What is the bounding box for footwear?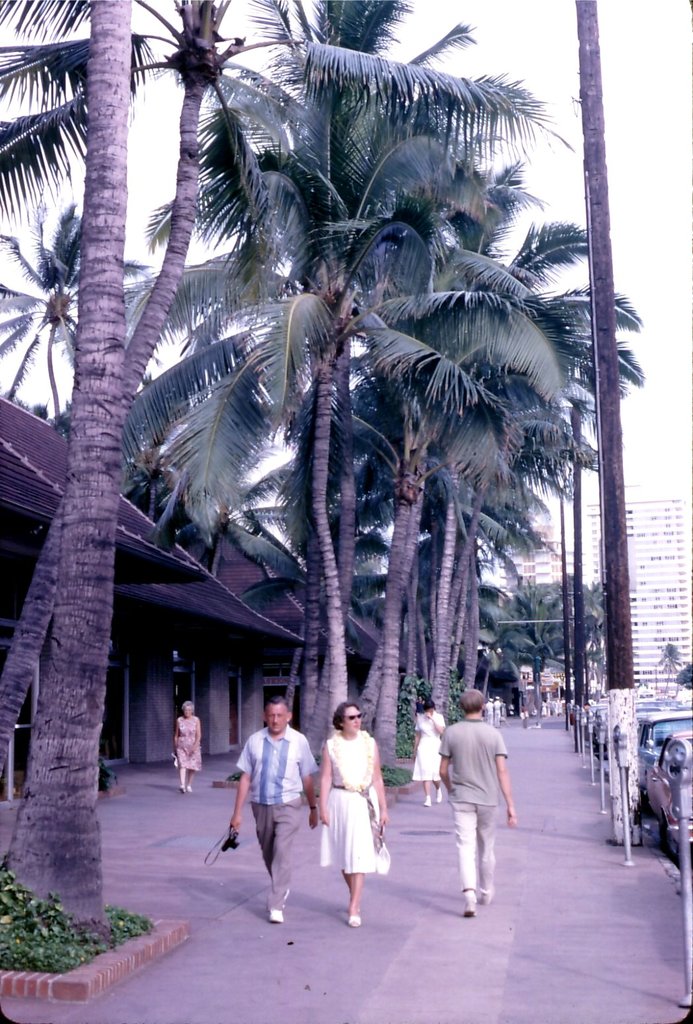
<region>343, 911, 364, 930</region>.
